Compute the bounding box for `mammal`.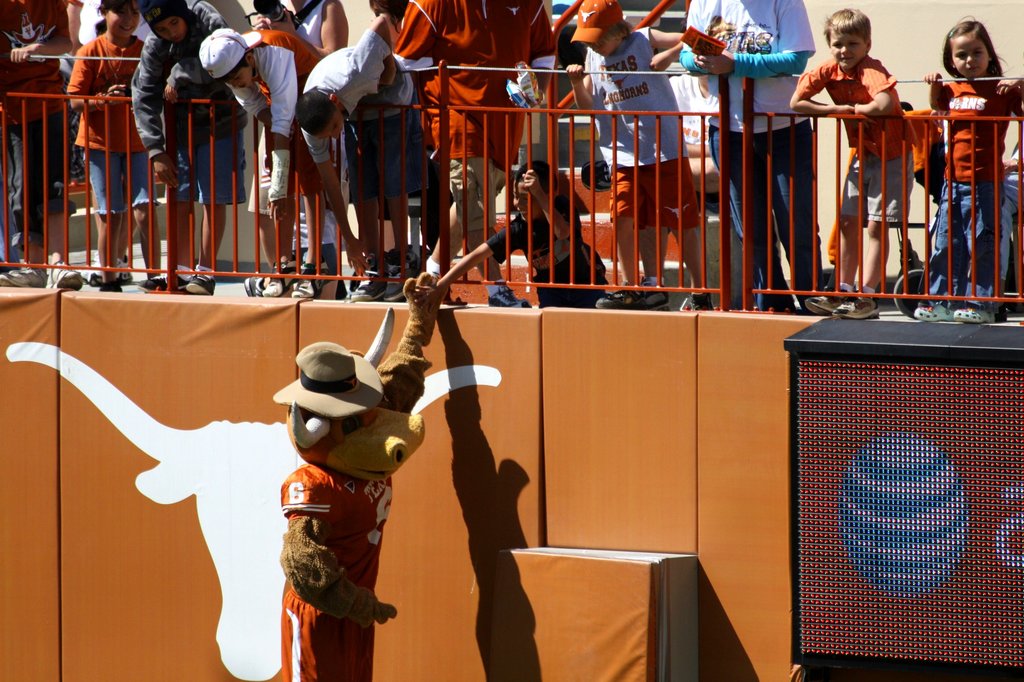
Rect(269, 269, 447, 681).
